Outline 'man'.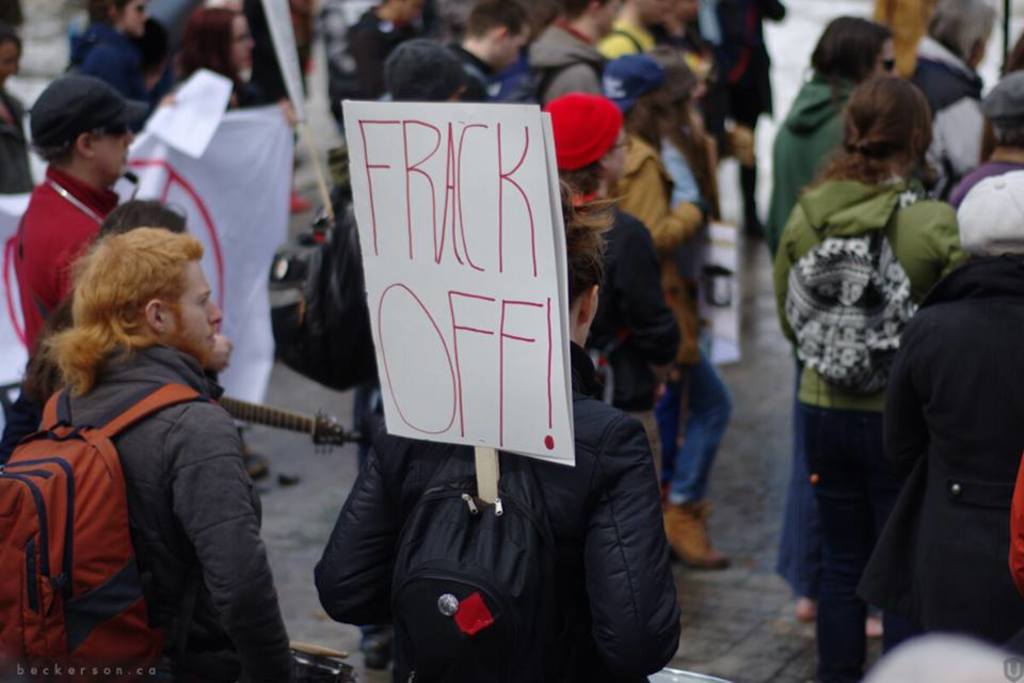
Outline: bbox=[907, 0, 1001, 121].
